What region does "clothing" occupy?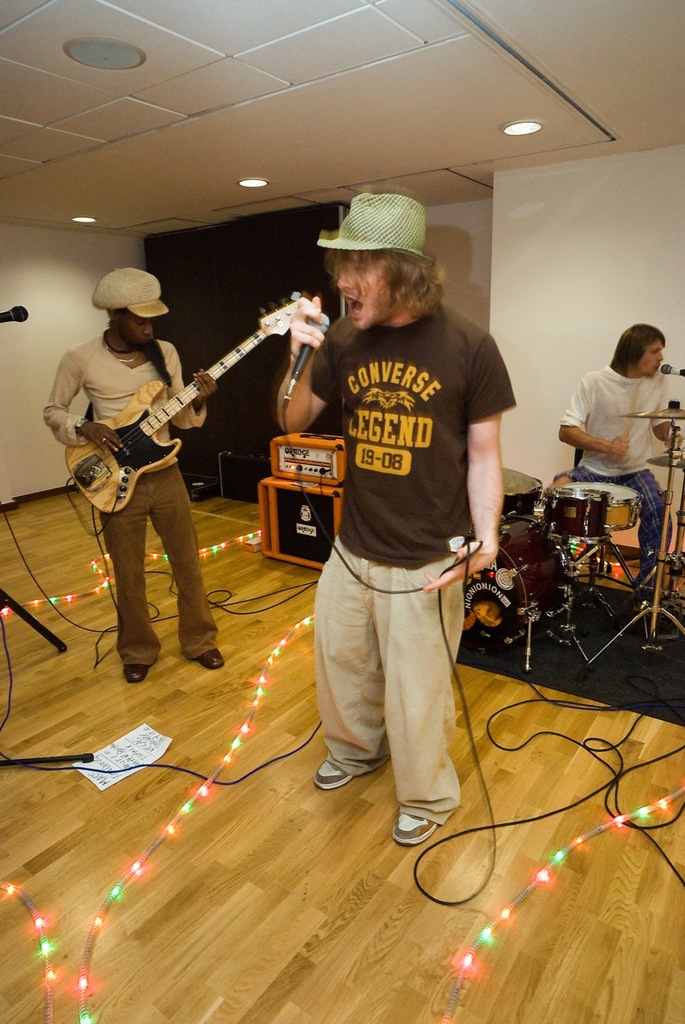
<region>307, 300, 519, 824</region>.
